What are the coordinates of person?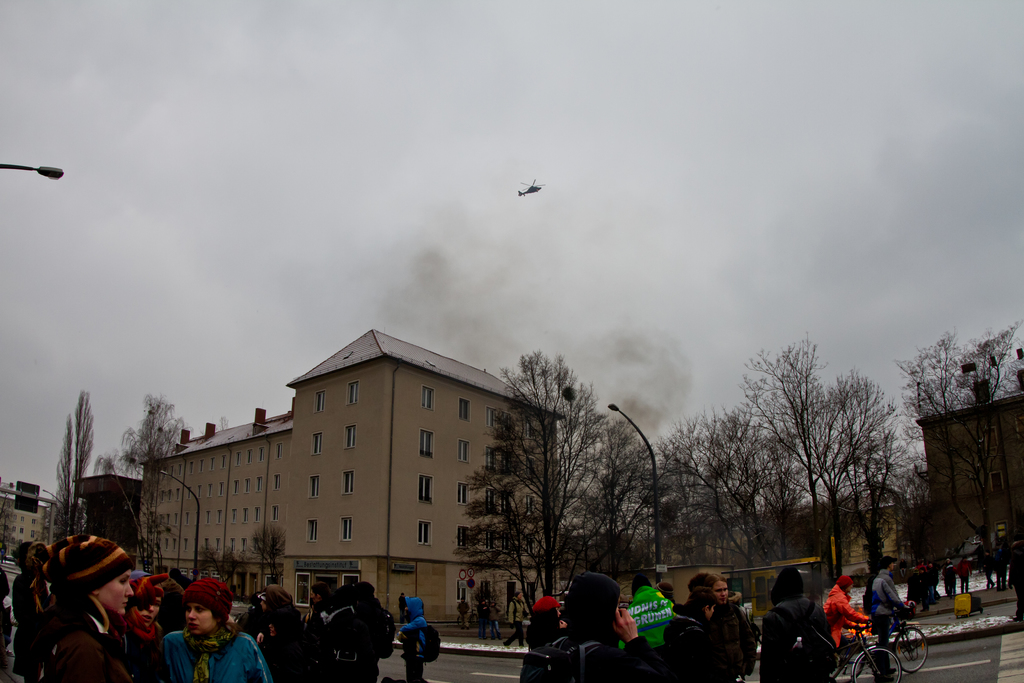
[x1=822, y1=577, x2=868, y2=657].
